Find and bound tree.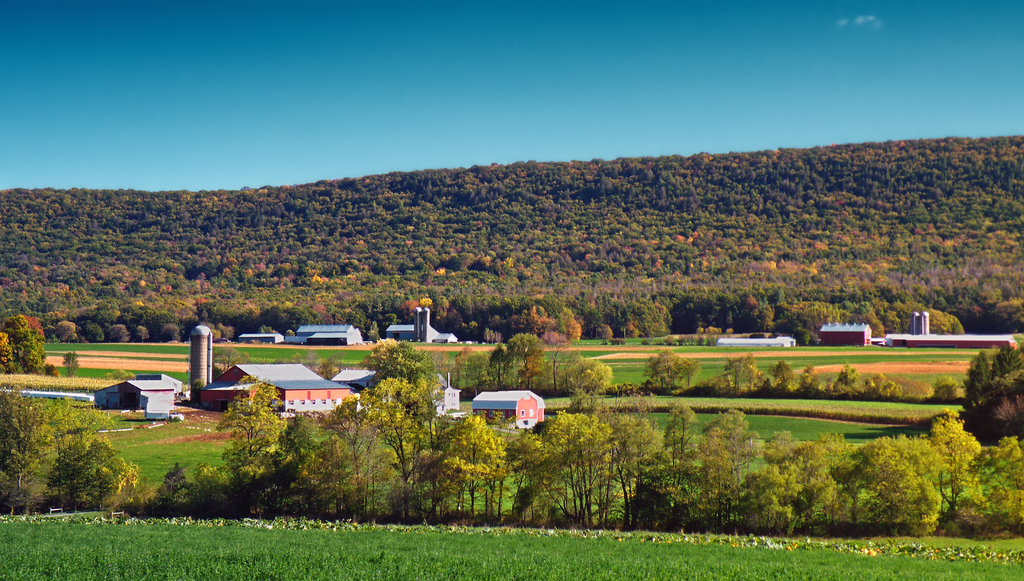
Bound: l=761, t=434, r=796, b=464.
